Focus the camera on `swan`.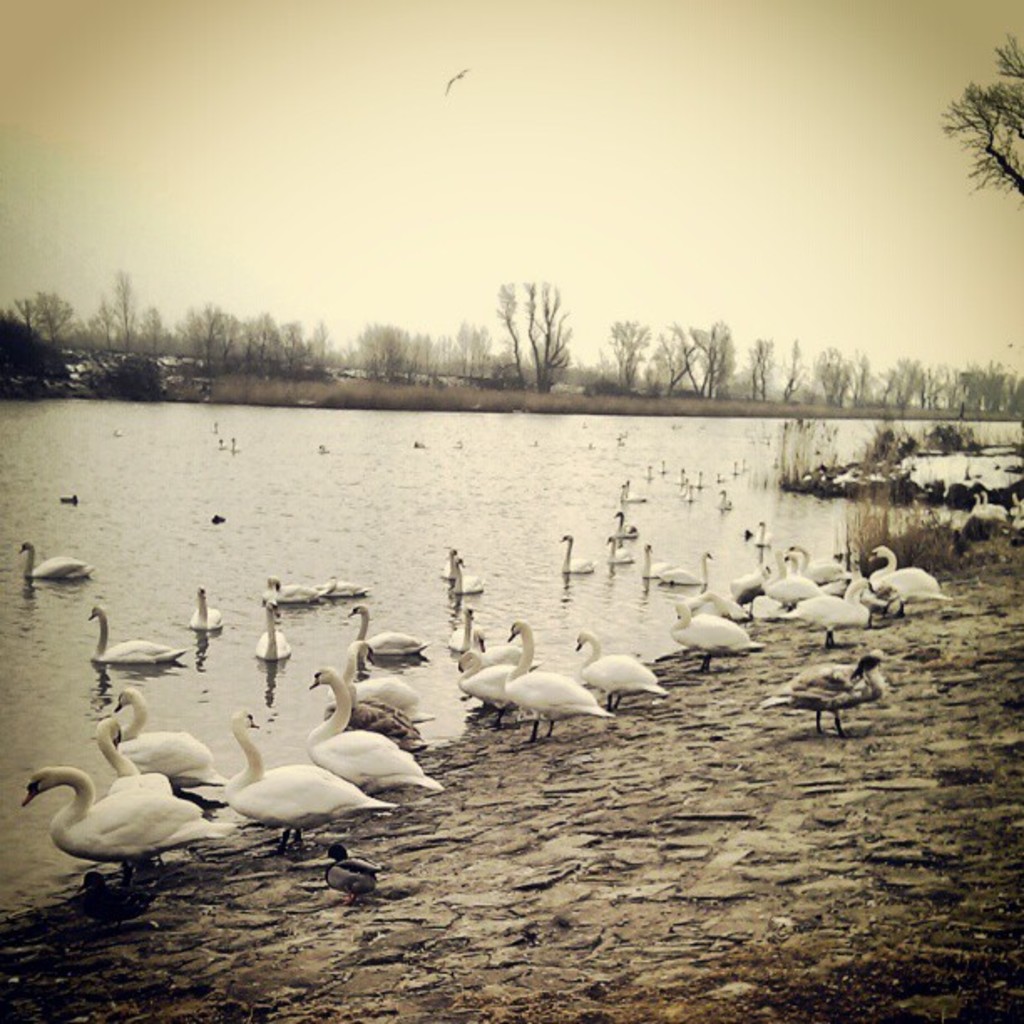
Focus region: {"left": 447, "top": 440, "right": 465, "bottom": 450}.
